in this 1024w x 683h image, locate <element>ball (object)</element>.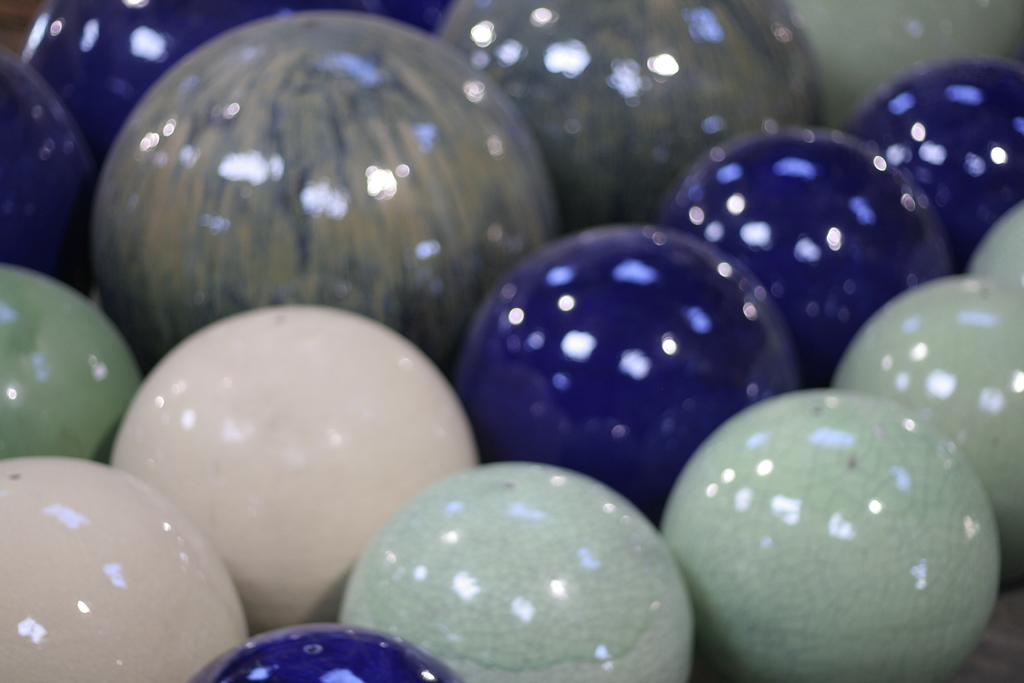
Bounding box: bbox(88, 4, 553, 367).
